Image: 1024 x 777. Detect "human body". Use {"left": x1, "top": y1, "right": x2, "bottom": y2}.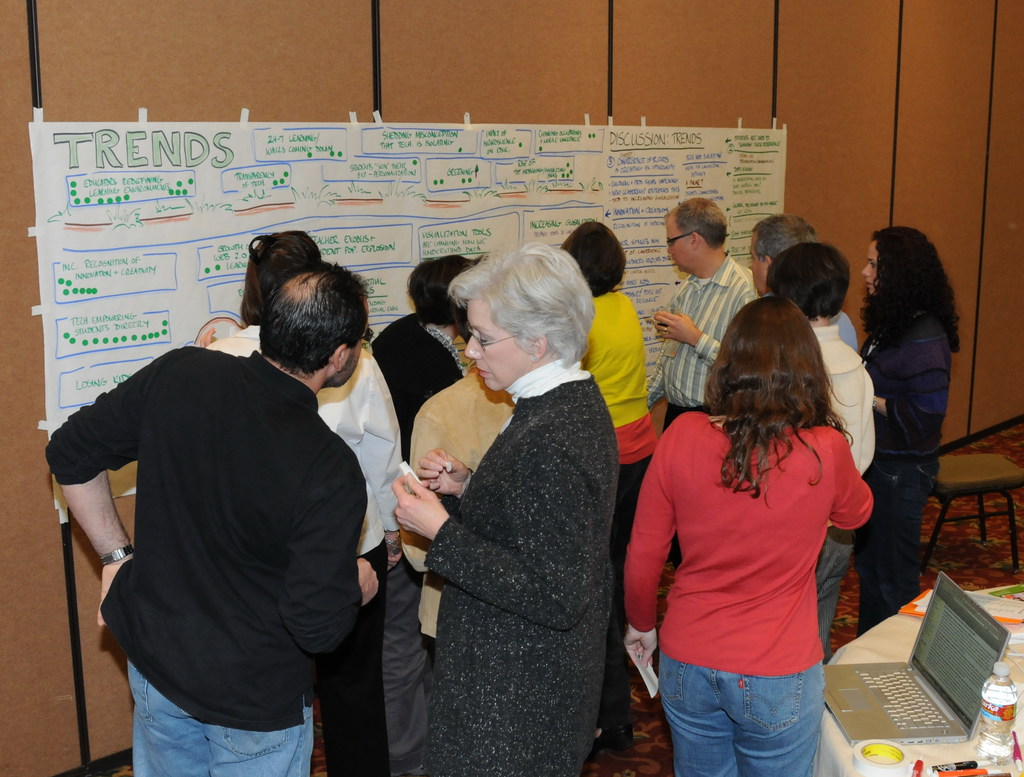
{"left": 745, "top": 201, "right": 870, "bottom": 361}.
